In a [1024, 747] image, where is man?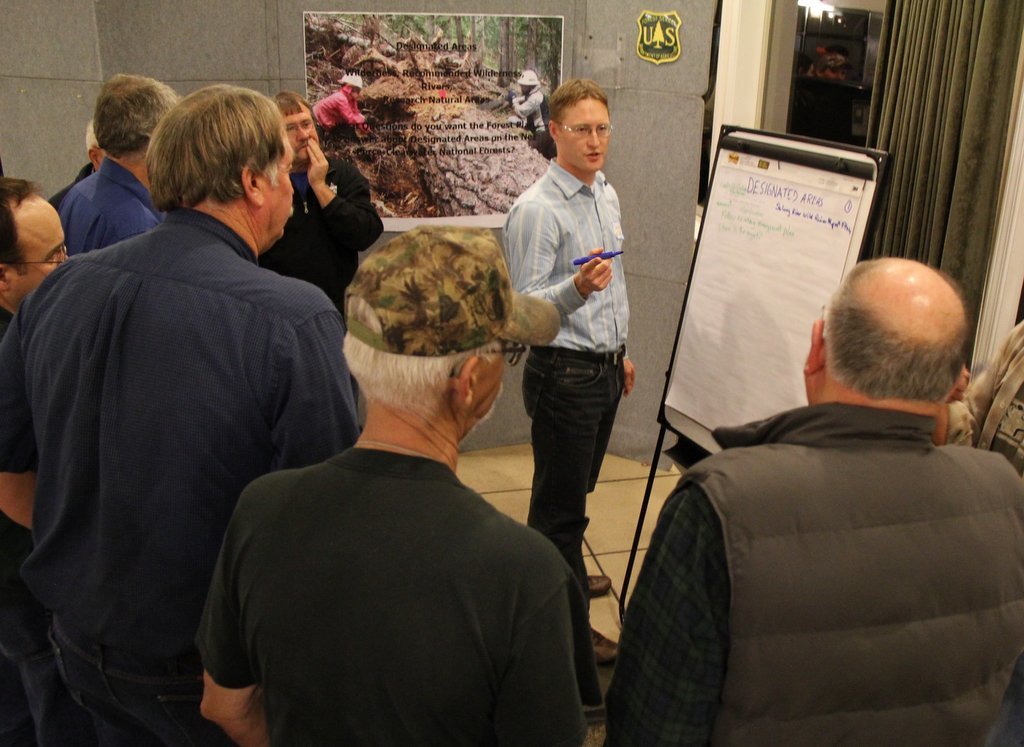
(259,91,382,332).
